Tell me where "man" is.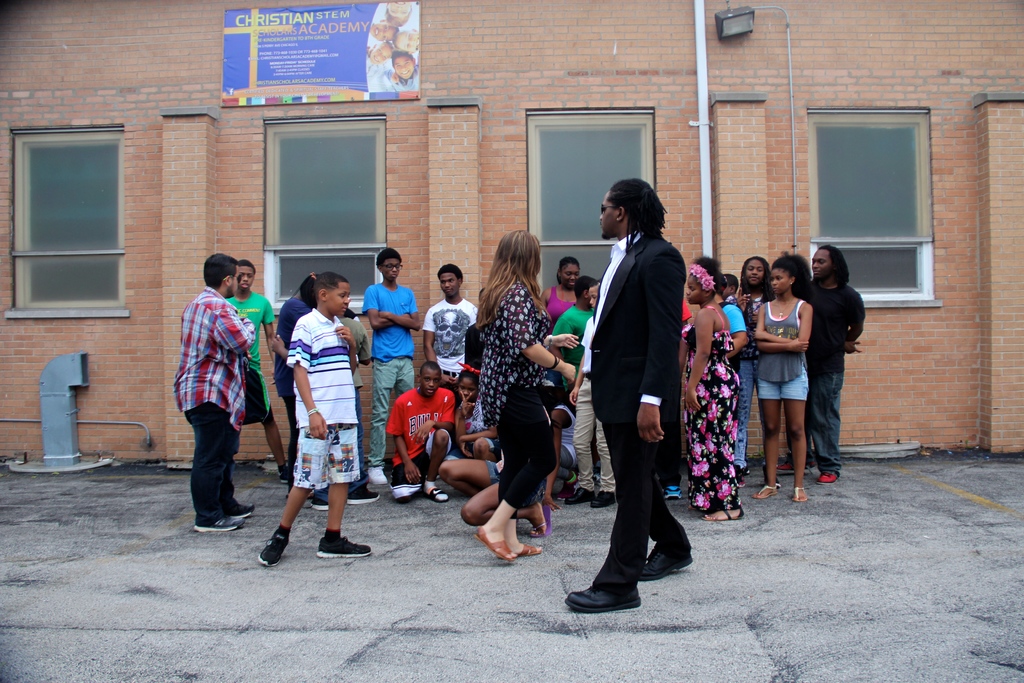
"man" is at bbox=[769, 245, 867, 488].
